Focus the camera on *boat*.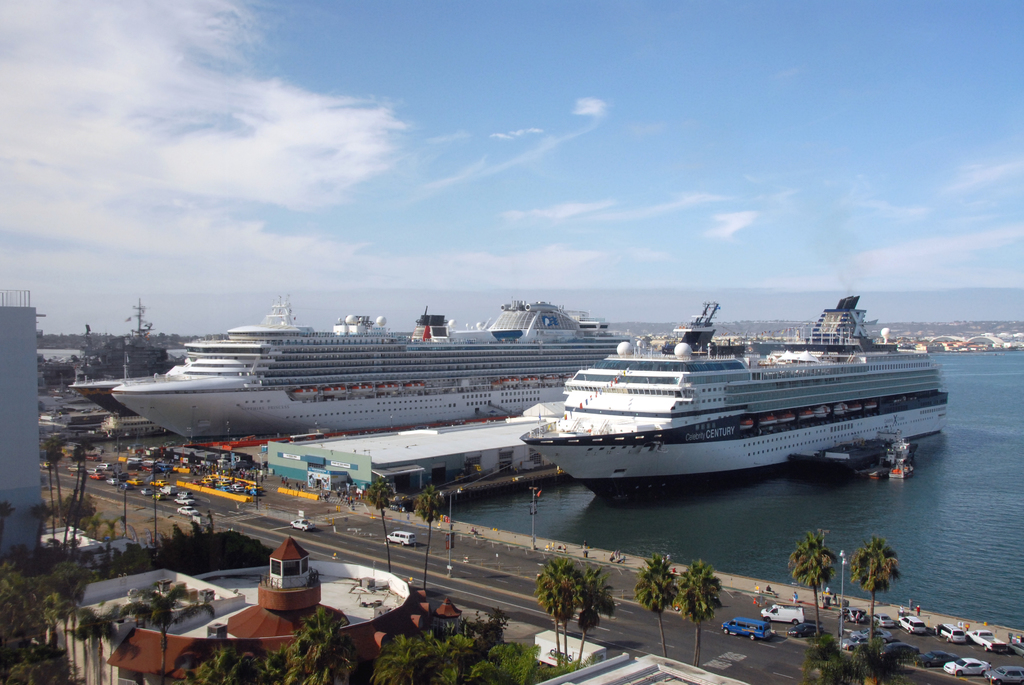
Focus region: locate(777, 410, 801, 424).
